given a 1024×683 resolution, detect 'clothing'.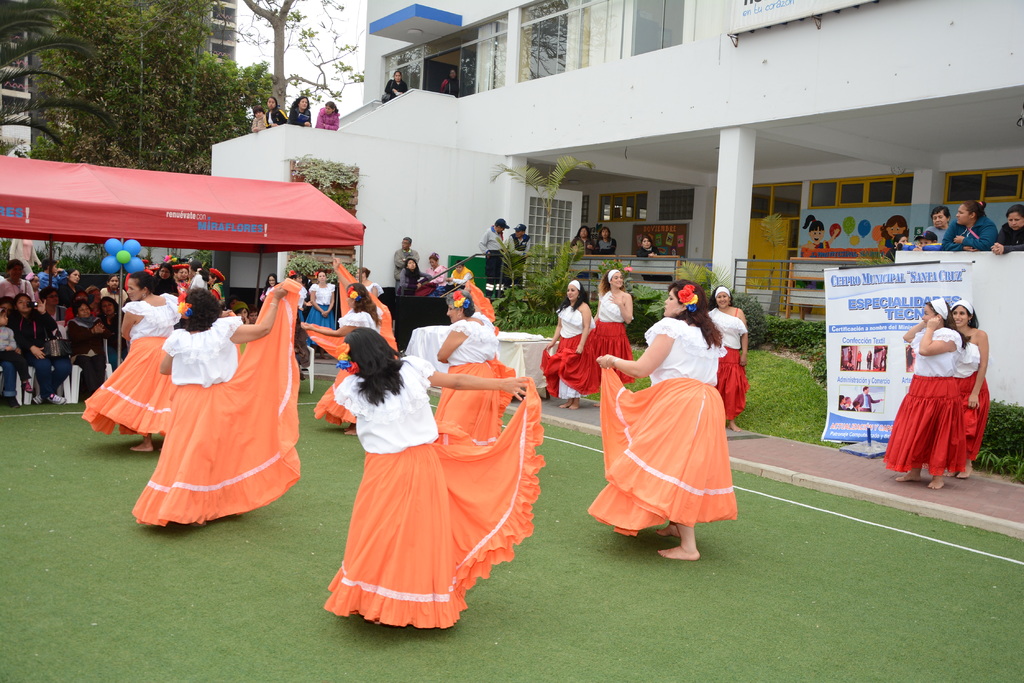
300 265 390 351.
